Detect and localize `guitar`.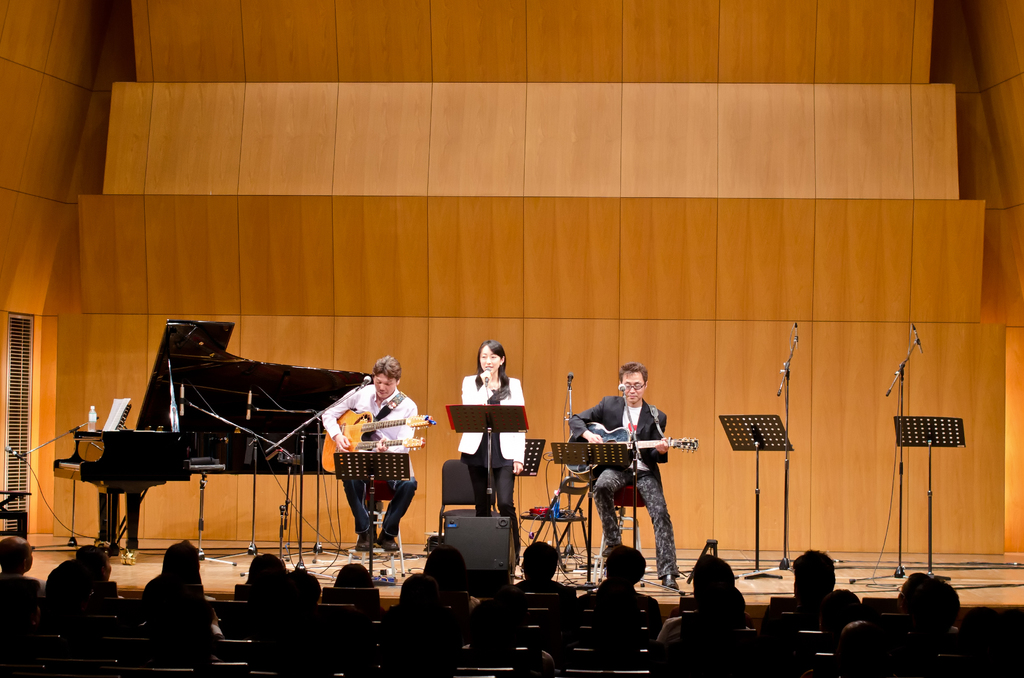
Localized at (570, 410, 701, 492).
